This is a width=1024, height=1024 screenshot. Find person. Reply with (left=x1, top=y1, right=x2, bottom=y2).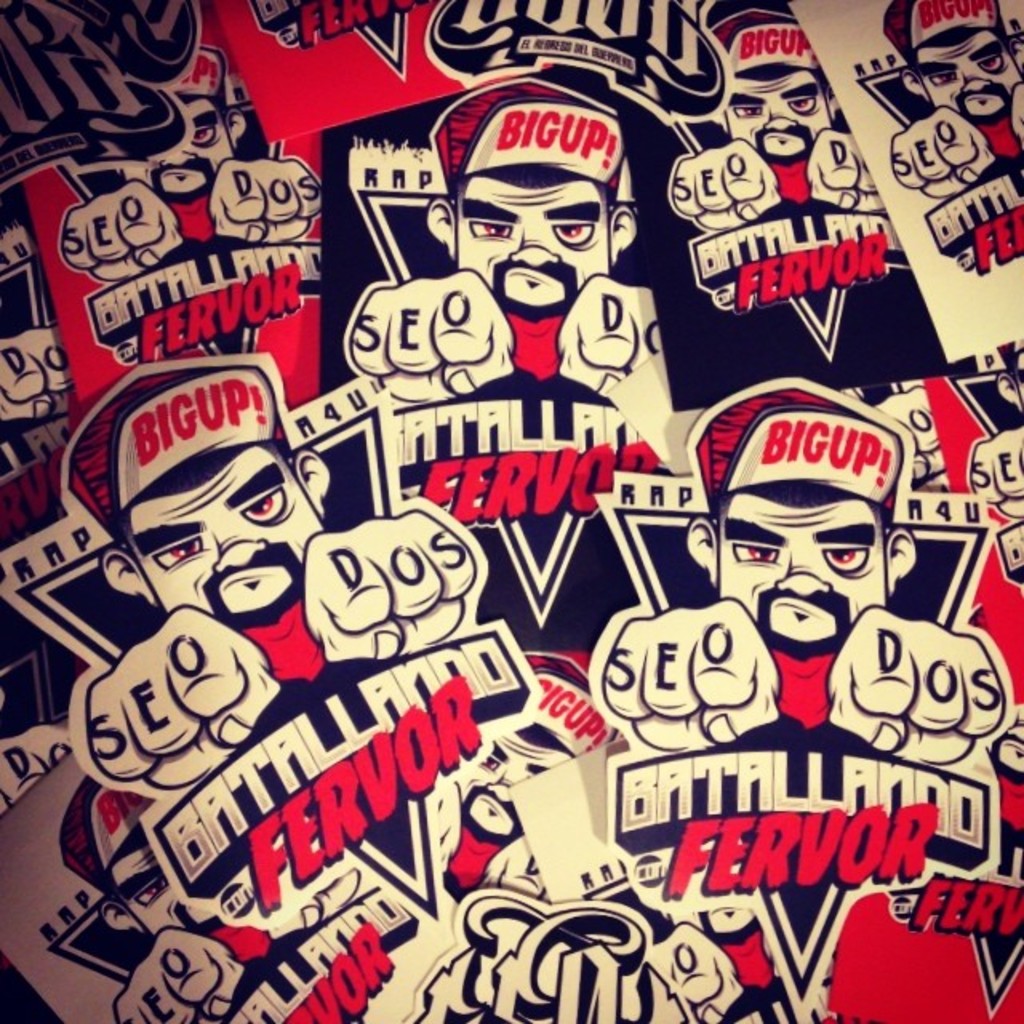
(left=54, top=50, right=322, bottom=326).
